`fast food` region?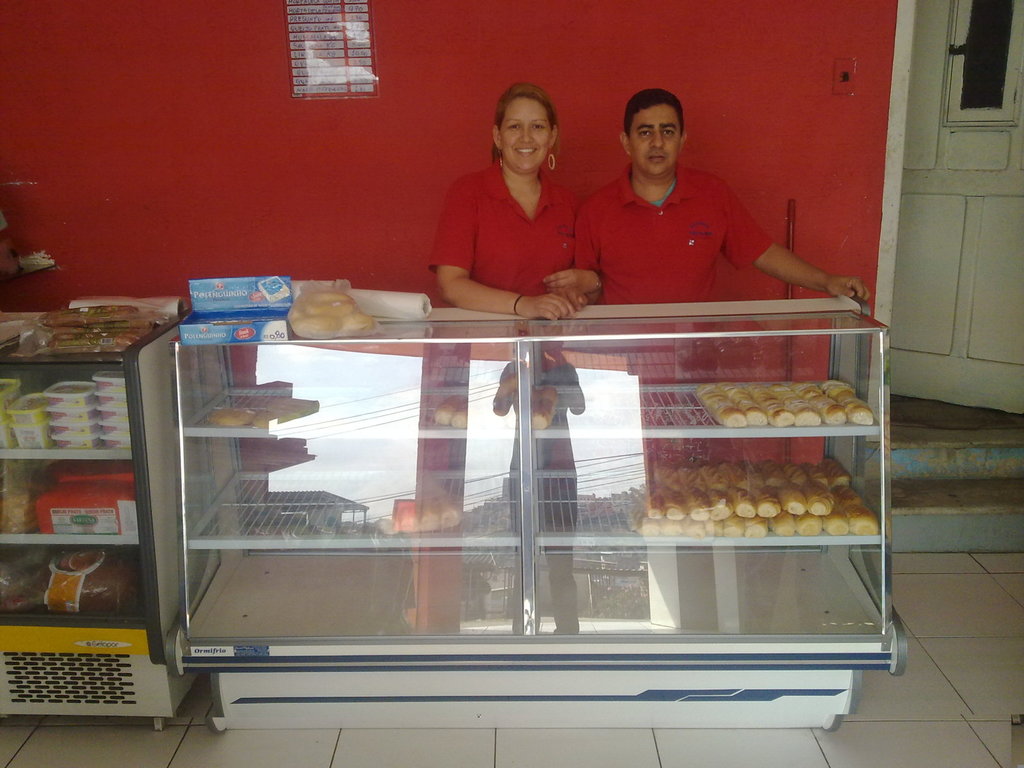
<region>0, 481, 47, 534</region>
